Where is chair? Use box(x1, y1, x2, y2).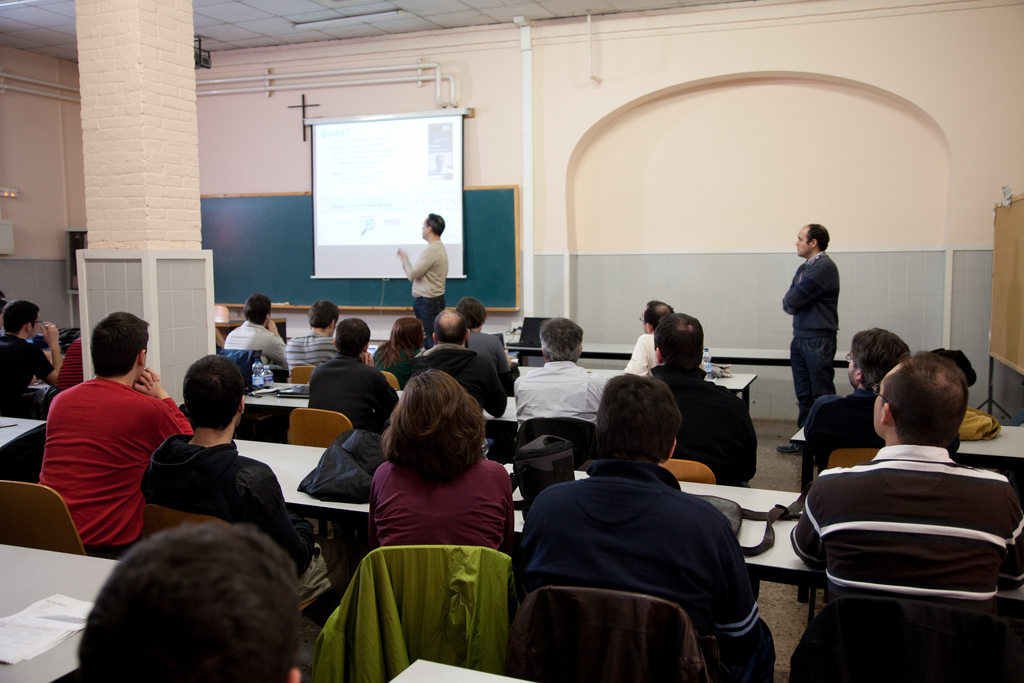
box(339, 545, 522, 682).
